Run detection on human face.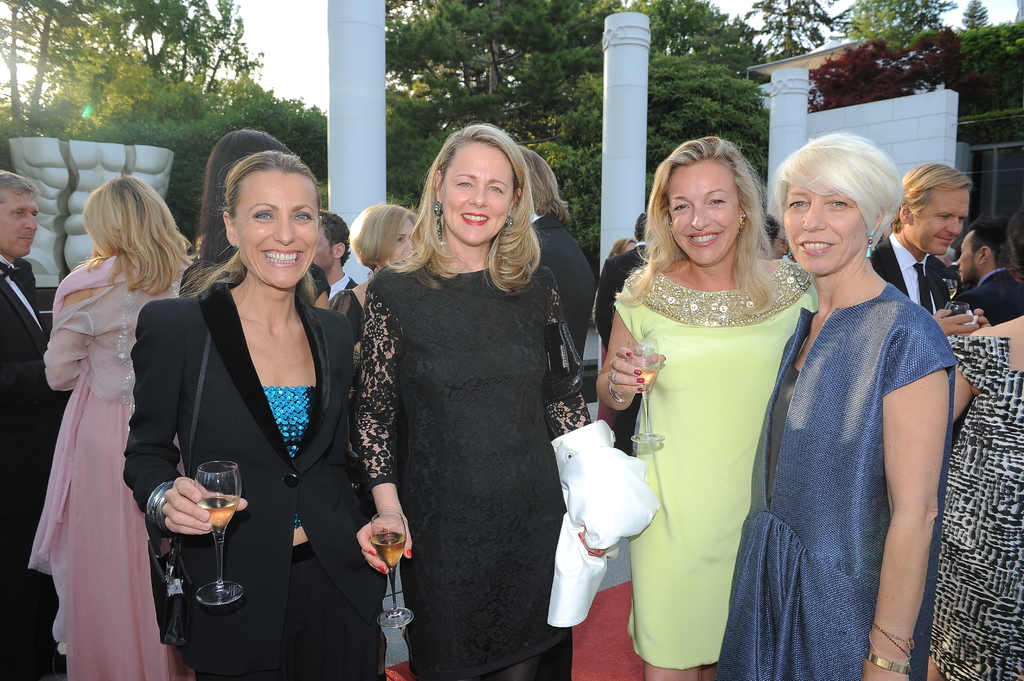
Result: <region>913, 182, 971, 256</region>.
